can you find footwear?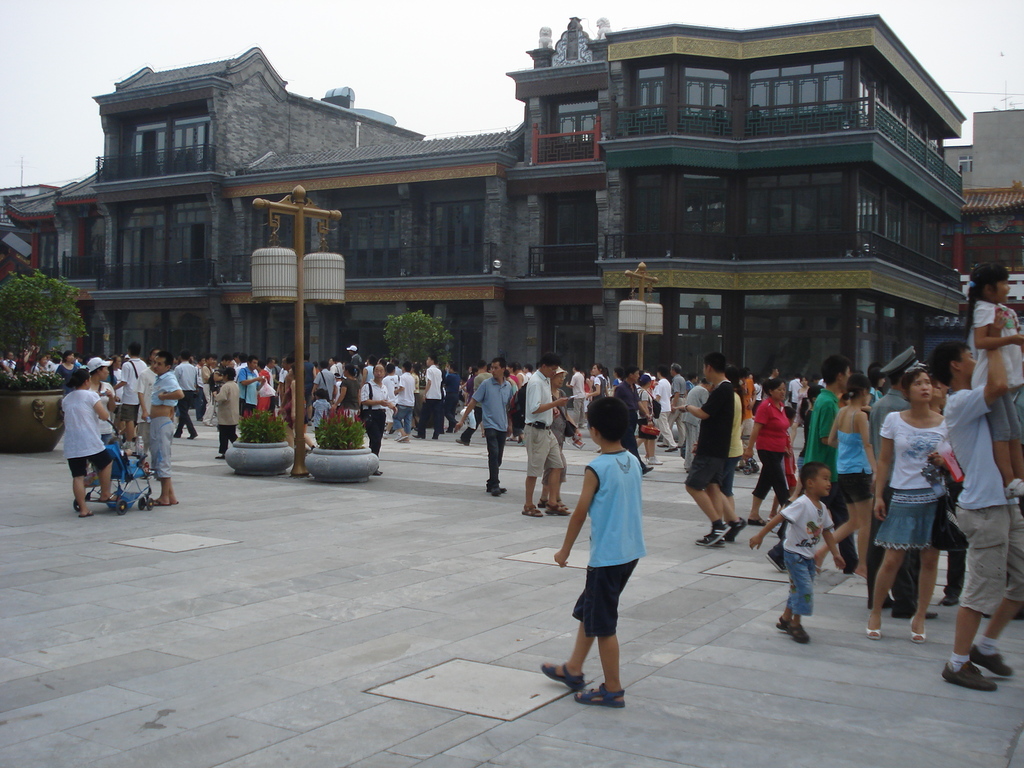
Yes, bounding box: box=[540, 502, 567, 518].
